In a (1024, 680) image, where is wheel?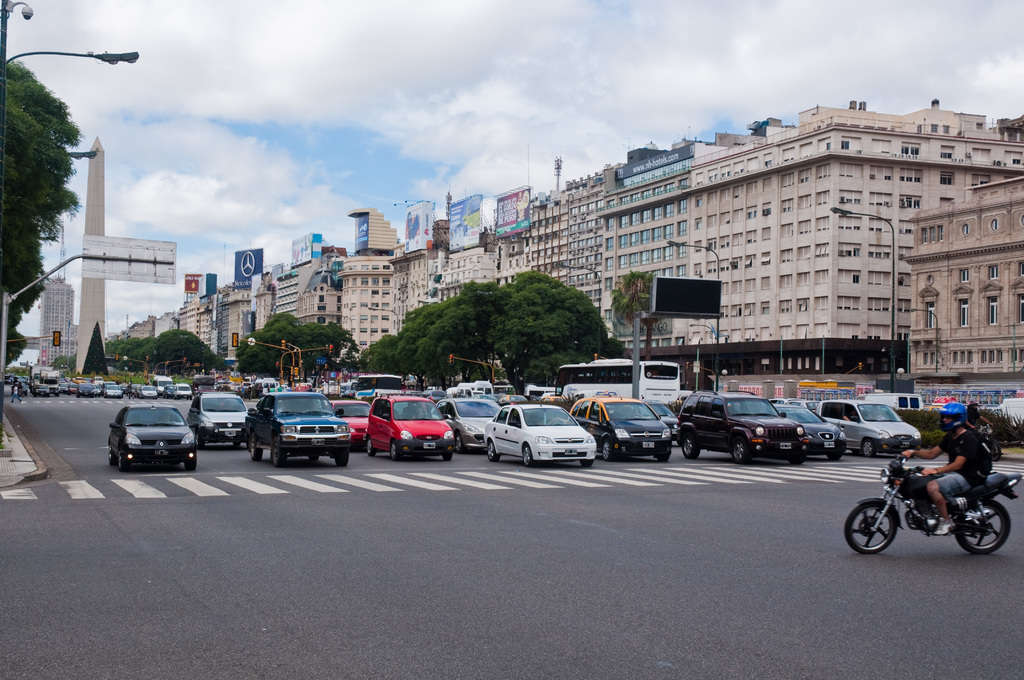
[268,446,289,468].
